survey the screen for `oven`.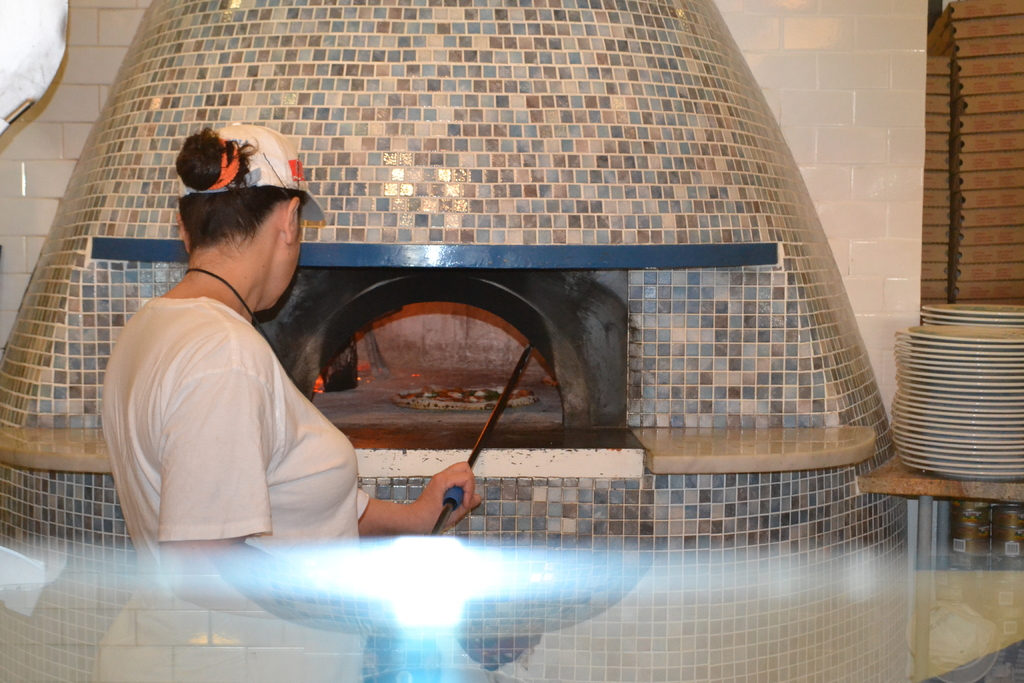
Survey found: 0,0,905,680.
